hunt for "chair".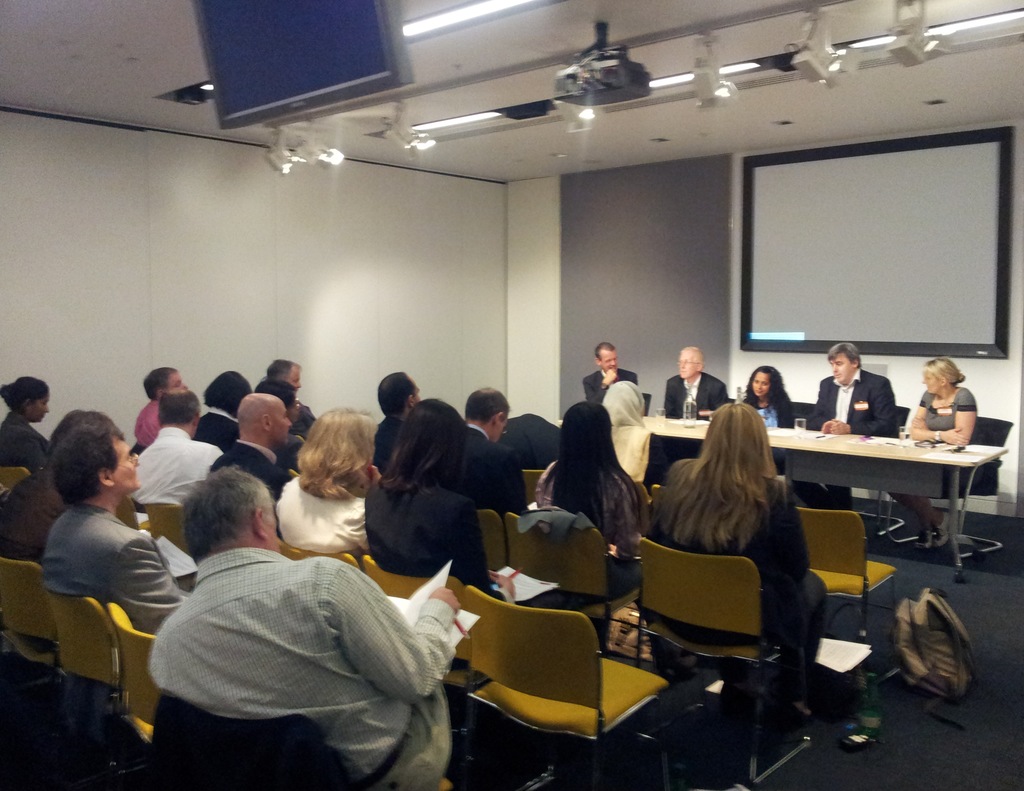
Hunted down at bbox=(885, 413, 1017, 562).
